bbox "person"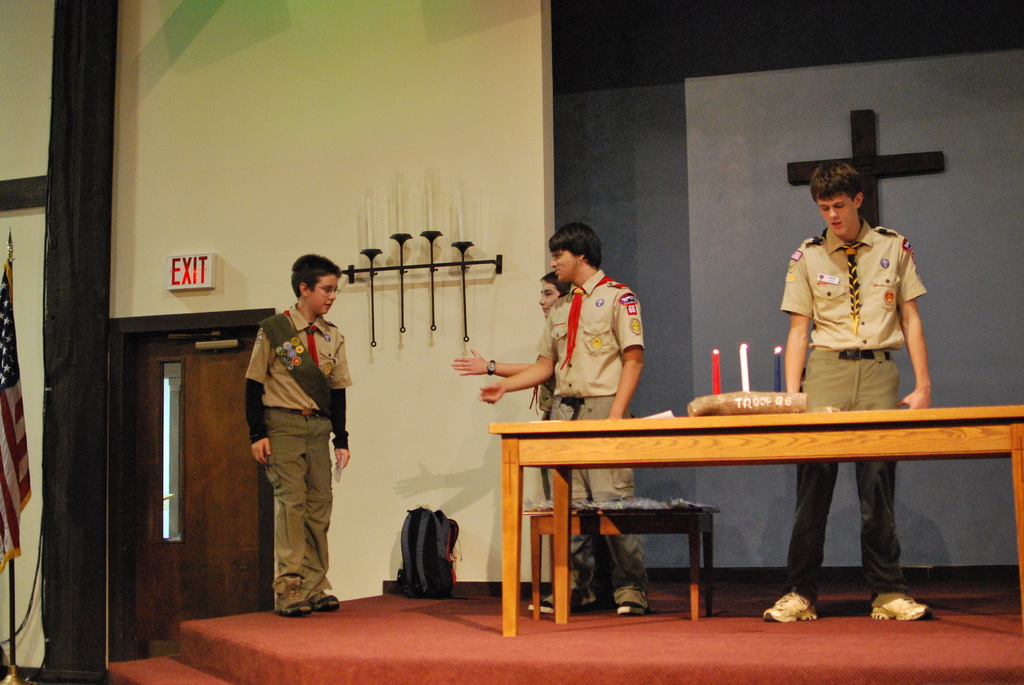
box=[450, 272, 572, 615]
